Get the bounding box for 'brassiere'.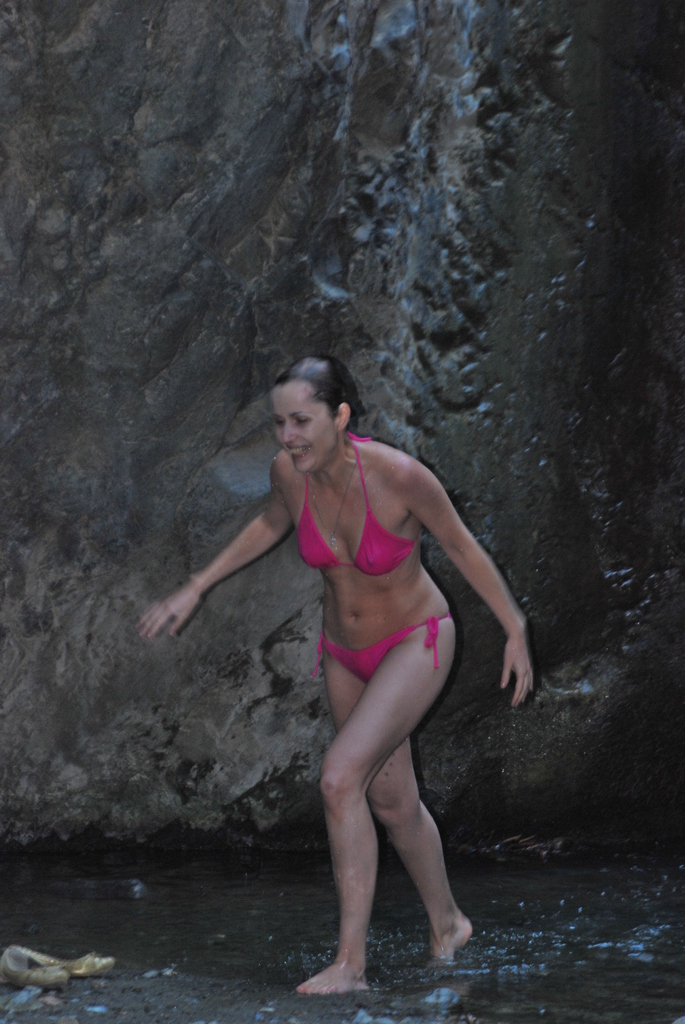
[x1=293, y1=427, x2=422, y2=579].
